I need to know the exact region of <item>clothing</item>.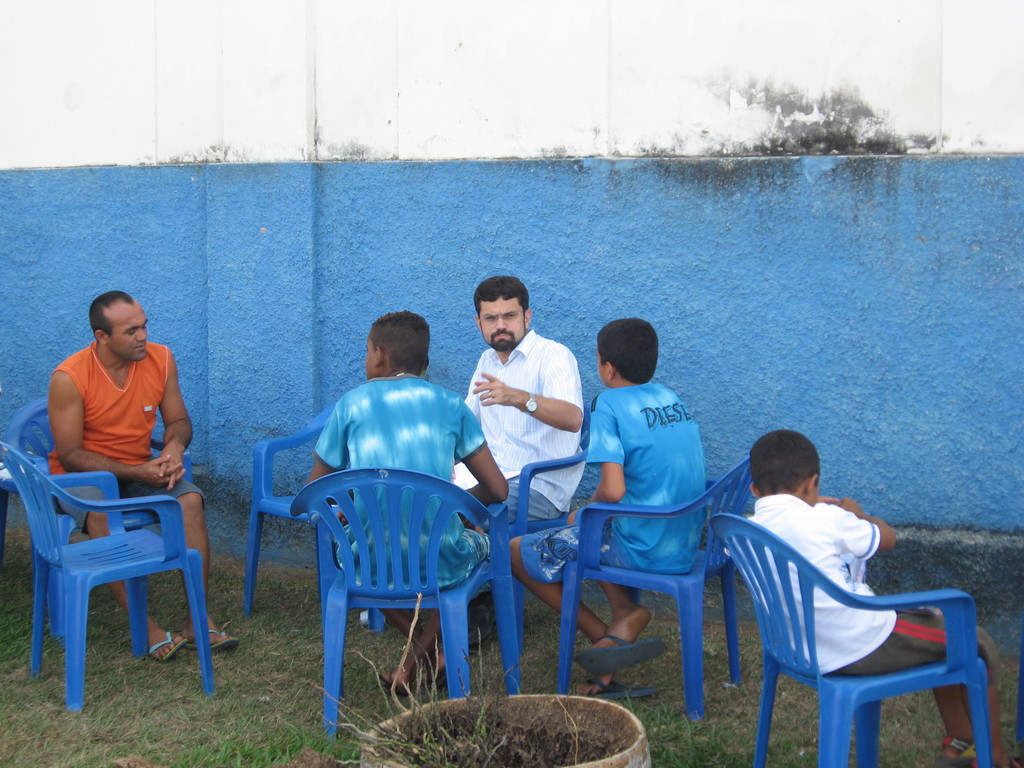
Region: 42, 330, 181, 514.
